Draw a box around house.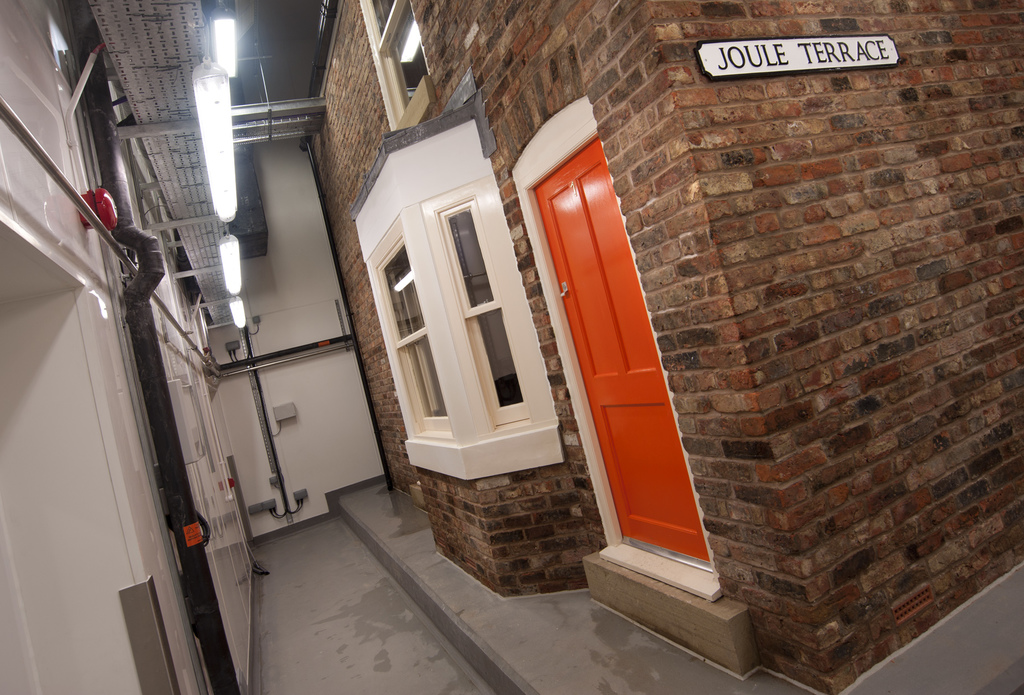
[x1=285, y1=0, x2=1023, y2=694].
